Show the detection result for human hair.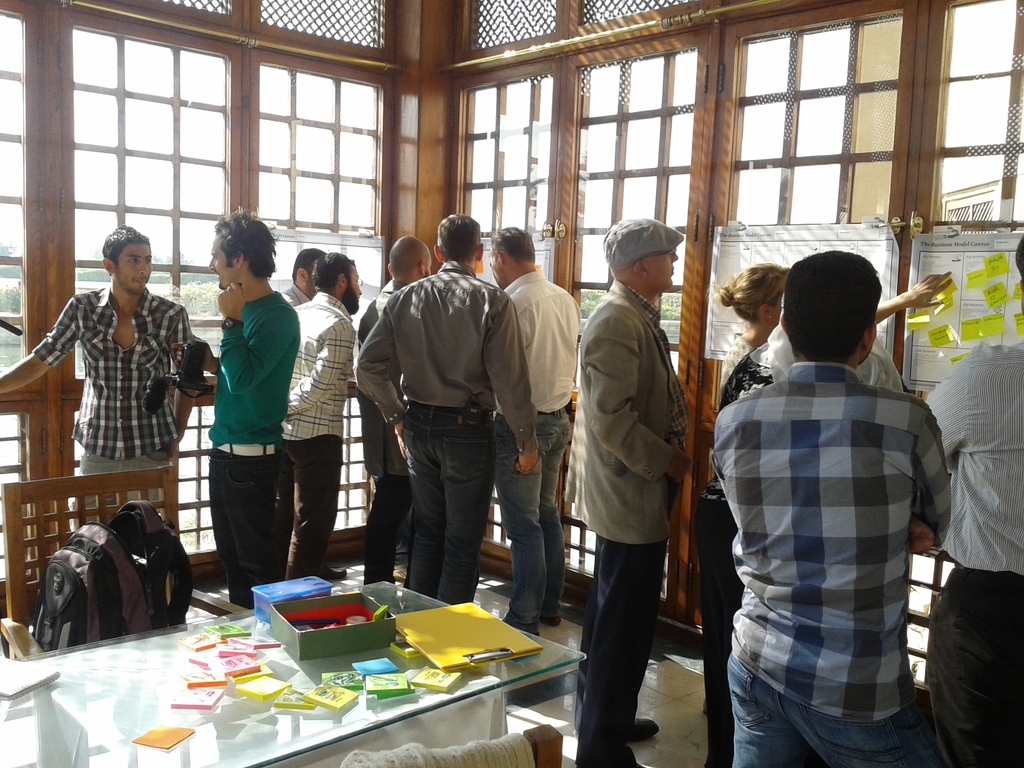
pyautogui.locateOnScreen(609, 259, 643, 285).
